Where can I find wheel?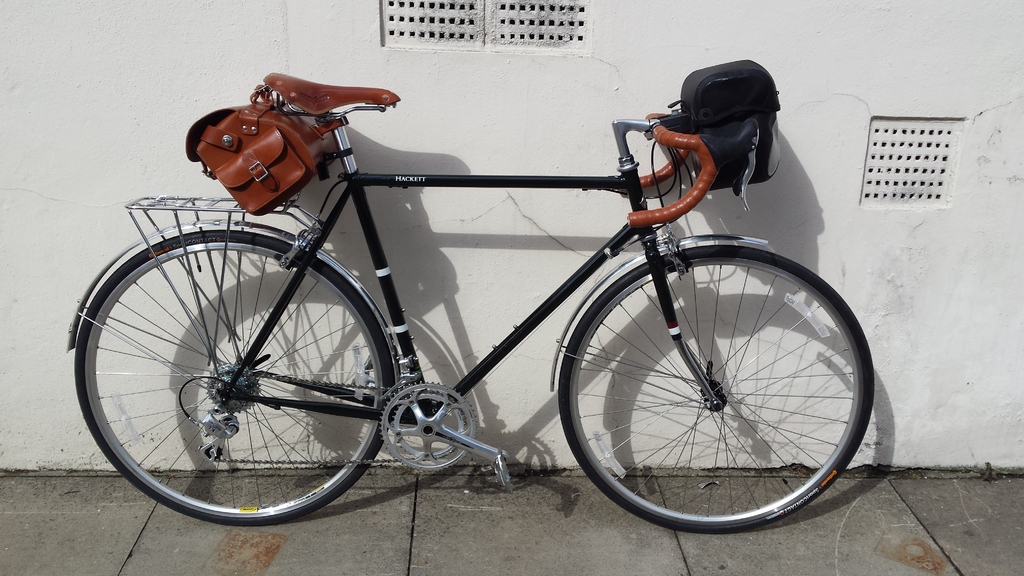
You can find it at left=74, top=228, right=398, bottom=528.
